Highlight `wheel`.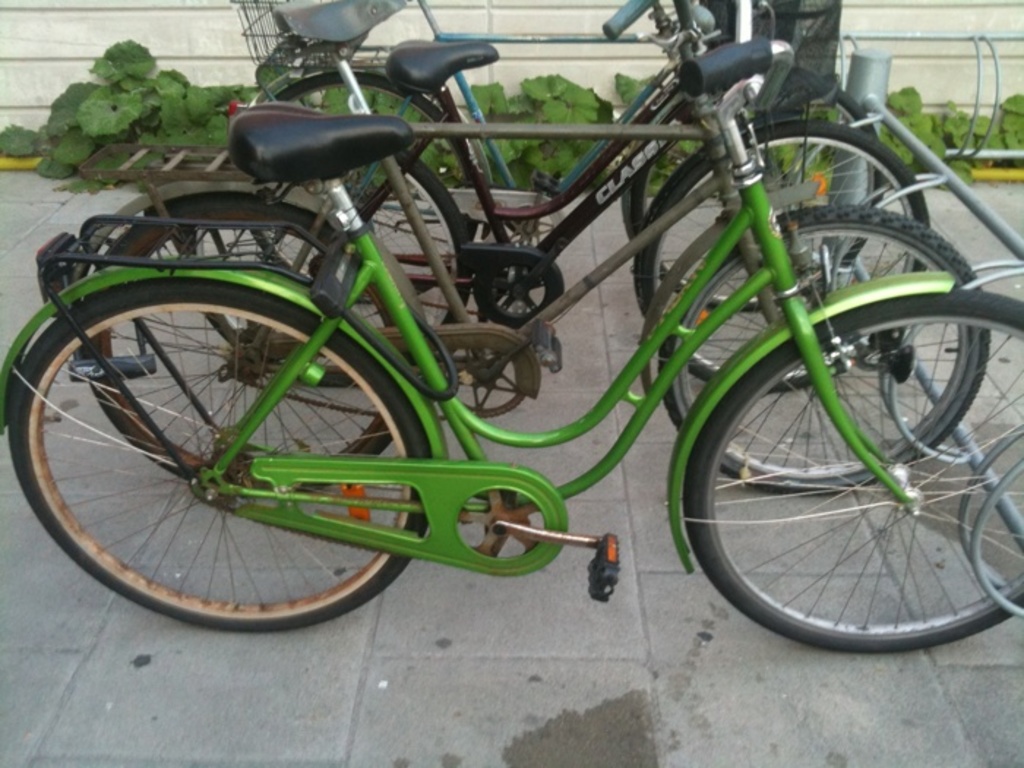
Highlighted region: [79,196,395,500].
